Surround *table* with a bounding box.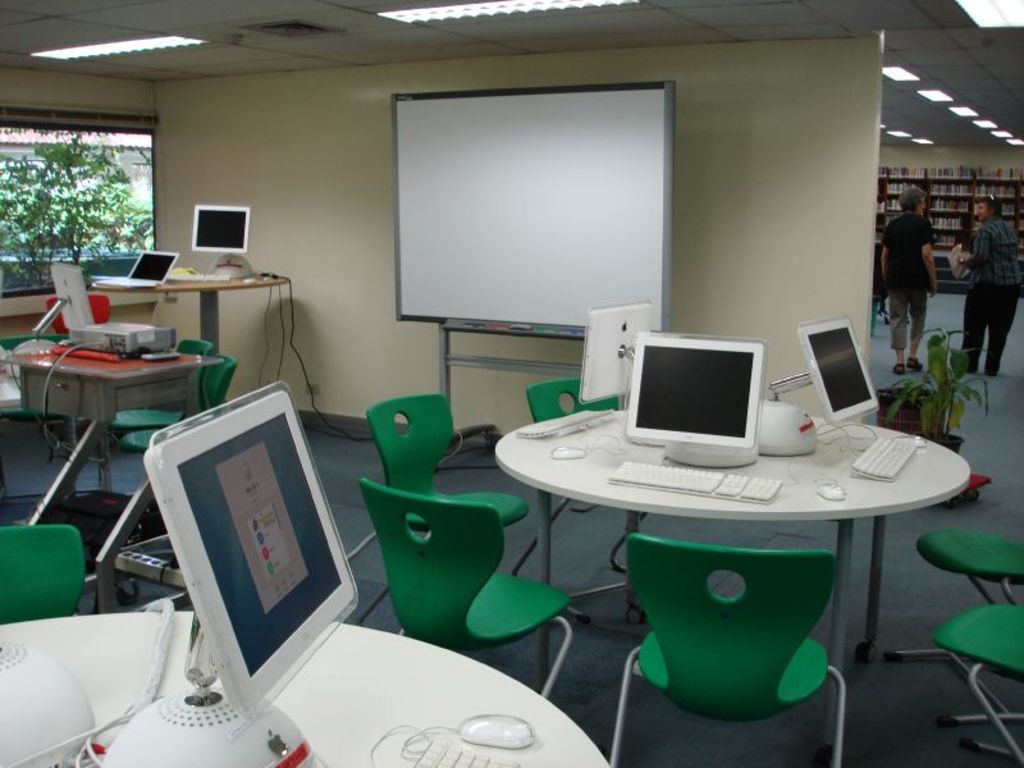
pyautogui.locateOnScreen(92, 268, 291, 356).
